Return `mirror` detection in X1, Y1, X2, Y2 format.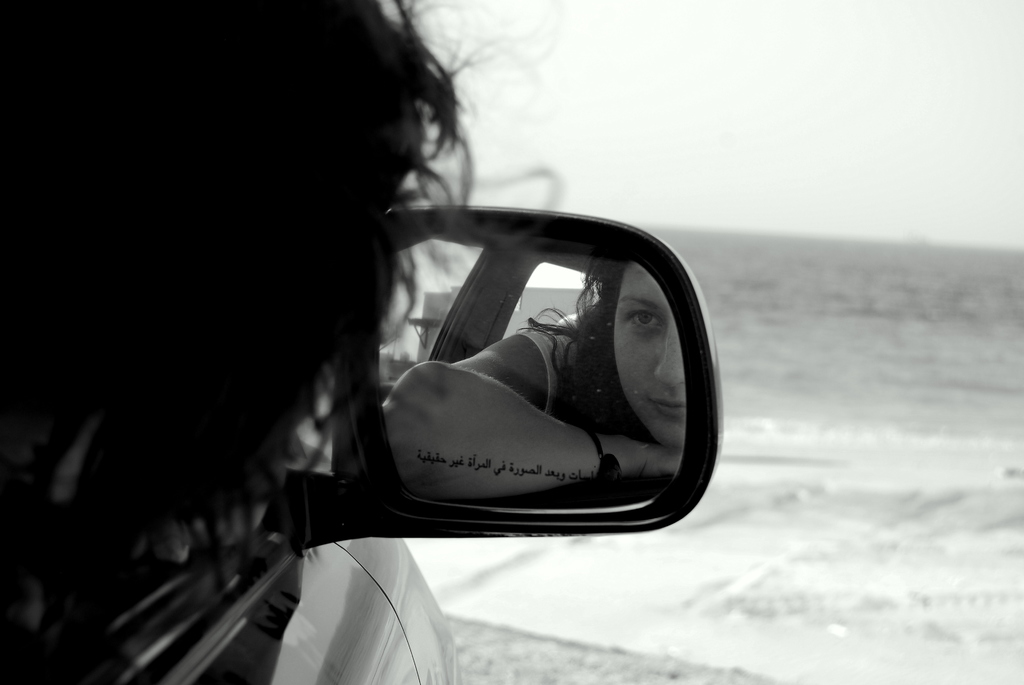
380, 240, 686, 512.
